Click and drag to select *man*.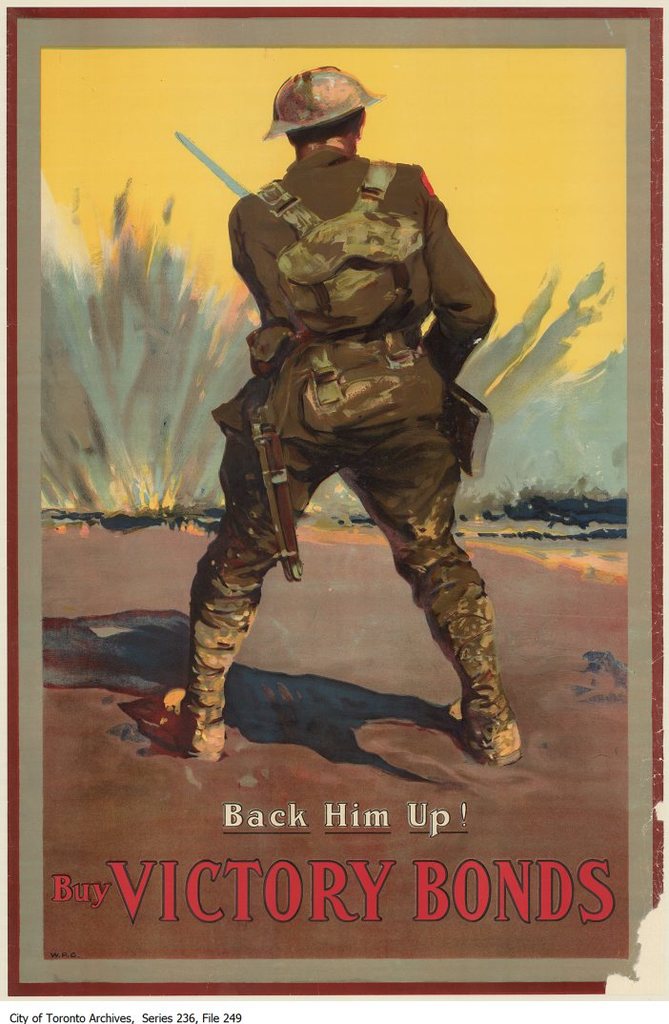
Selection: locate(187, 93, 525, 888).
